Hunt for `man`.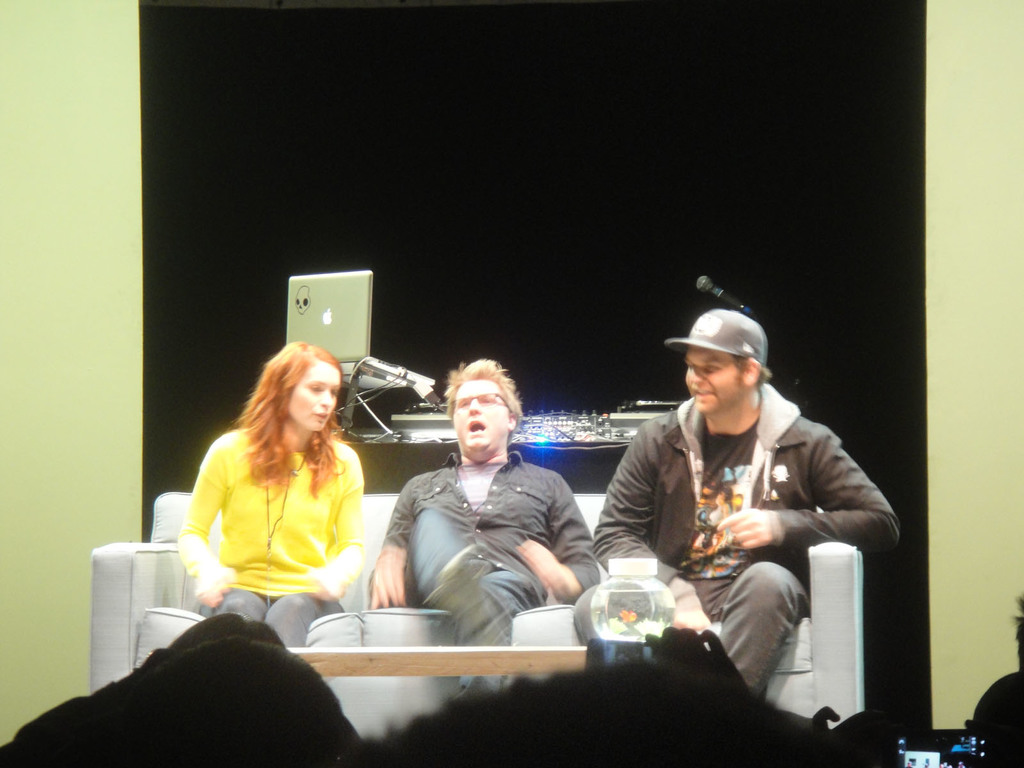
Hunted down at BBox(365, 347, 605, 699).
